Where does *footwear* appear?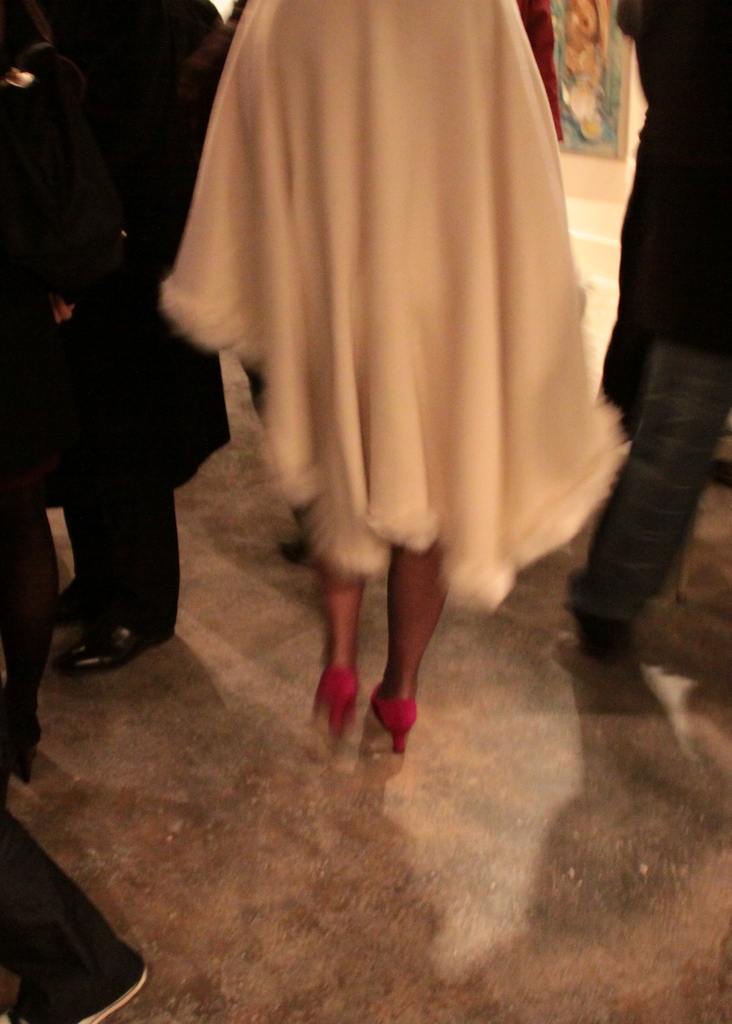
Appears at 53 616 177 679.
